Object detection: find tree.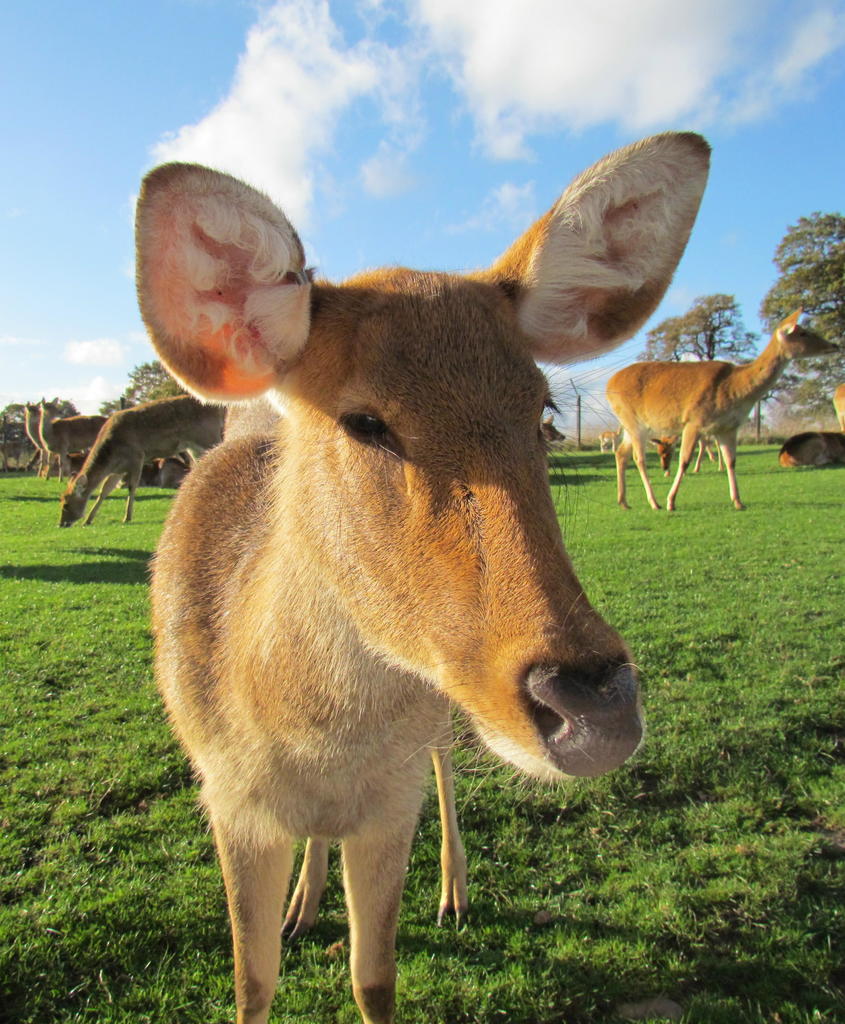
box(756, 211, 844, 432).
